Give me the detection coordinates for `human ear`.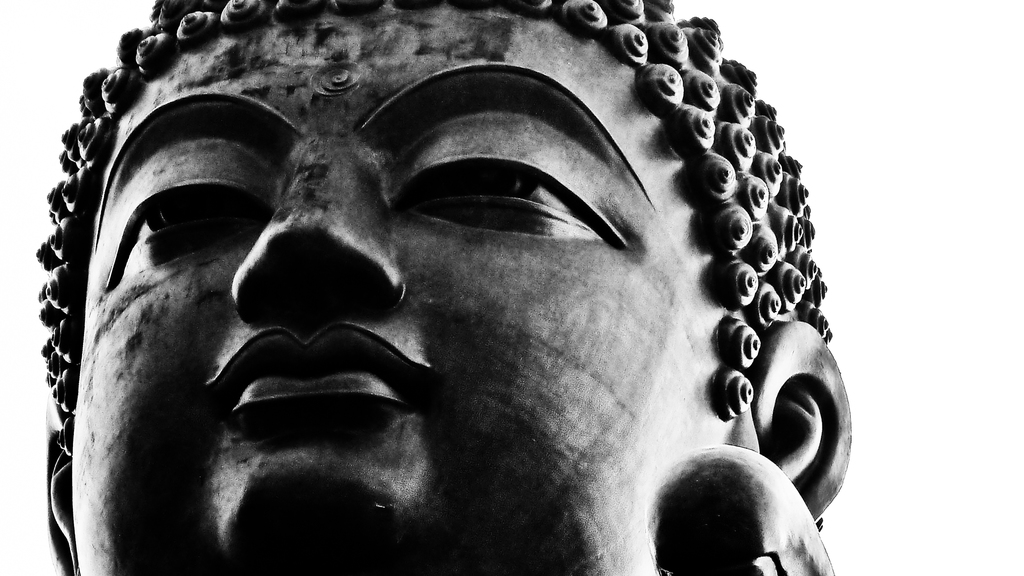
x1=753, y1=319, x2=853, y2=523.
